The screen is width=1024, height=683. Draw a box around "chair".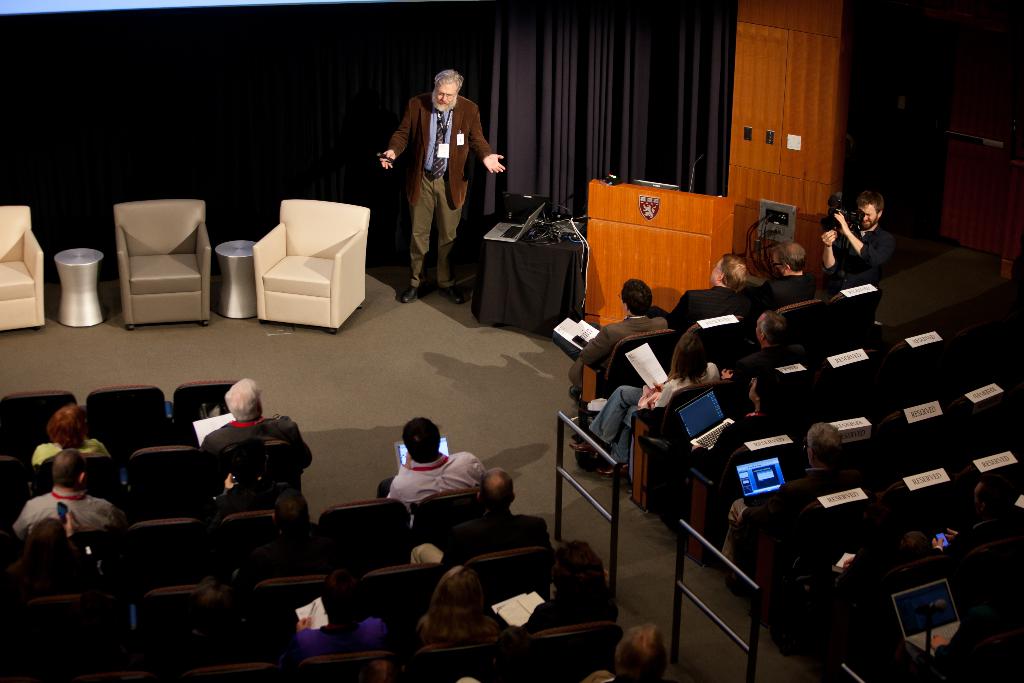
rect(212, 512, 316, 588).
